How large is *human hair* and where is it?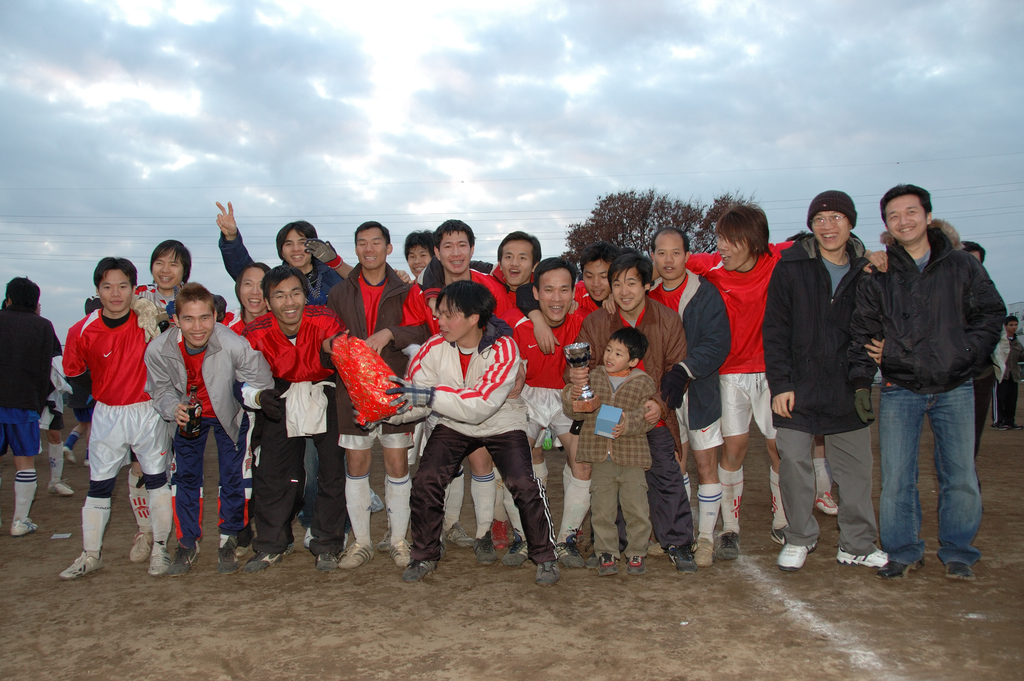
Bounding box: rect(232, 259, 270, 304).
